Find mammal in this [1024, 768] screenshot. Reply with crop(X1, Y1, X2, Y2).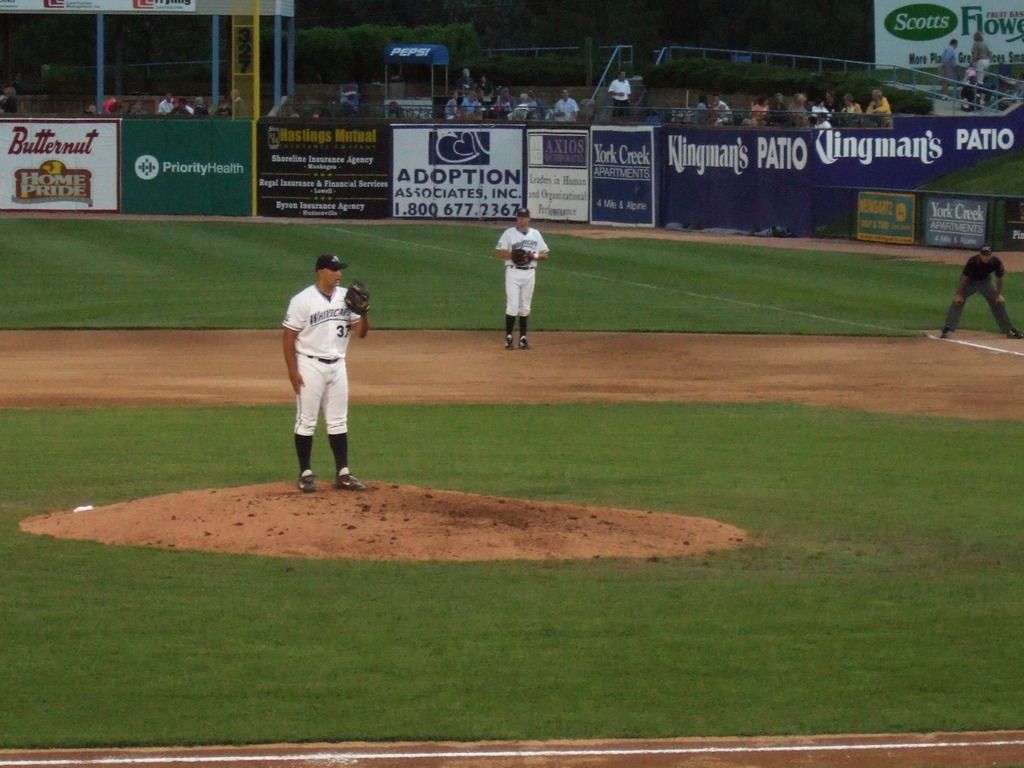
crop(936, 36, 956, 102).
